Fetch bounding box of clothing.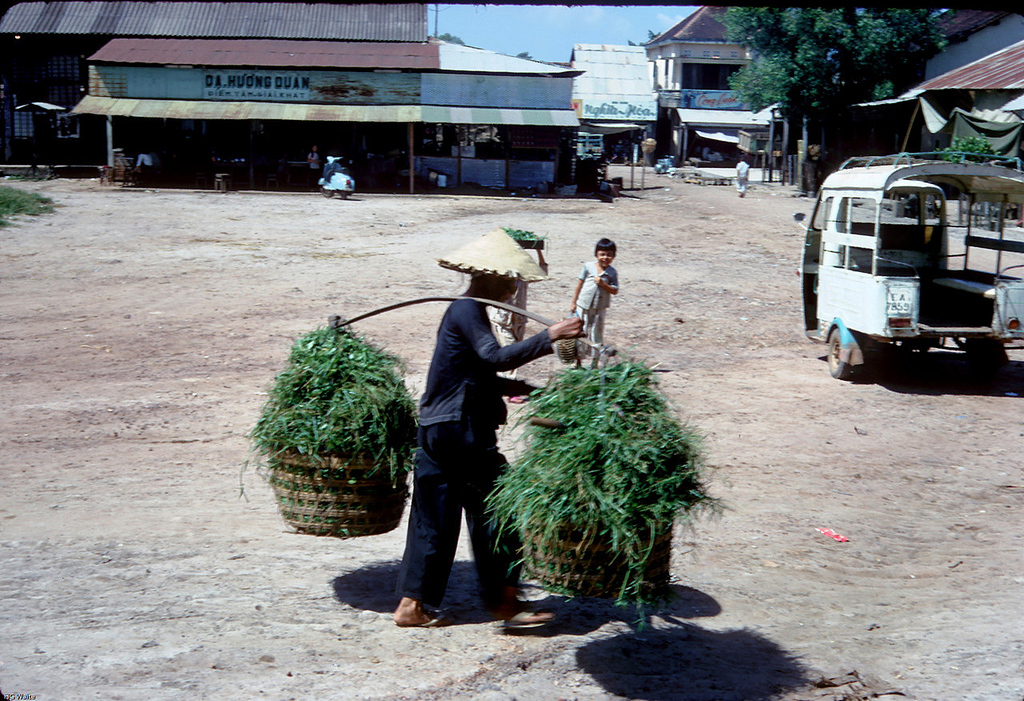
Bbox: <box>582,257,621,364</box>.
